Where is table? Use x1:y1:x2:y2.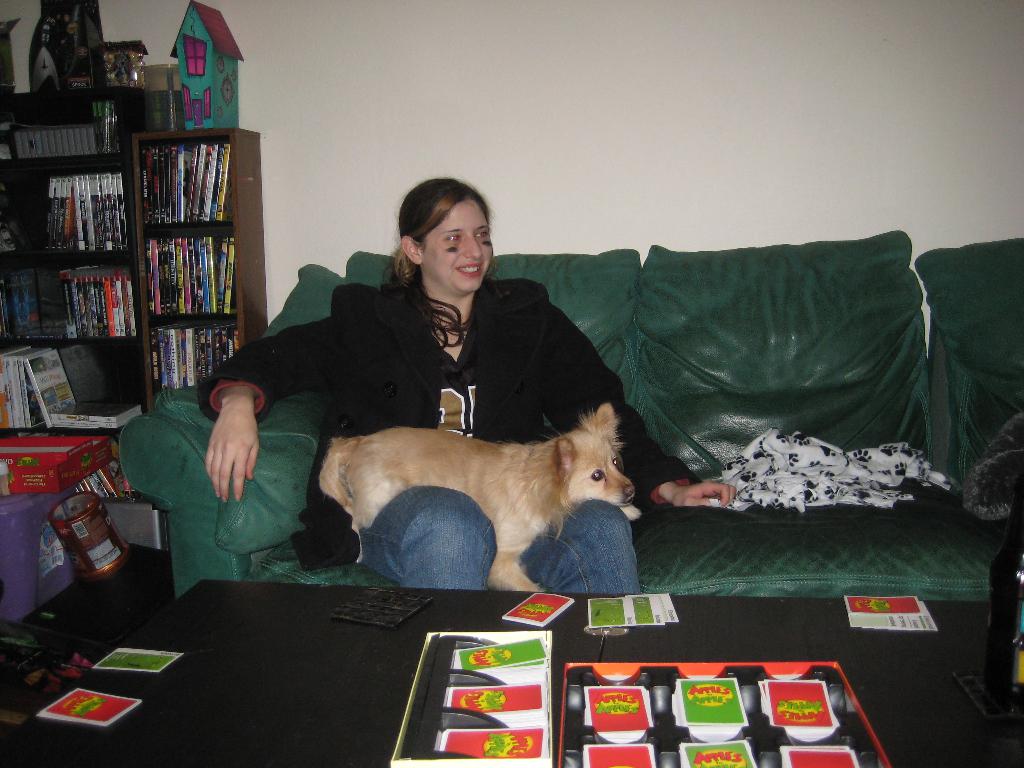
0:552:1023:767.
